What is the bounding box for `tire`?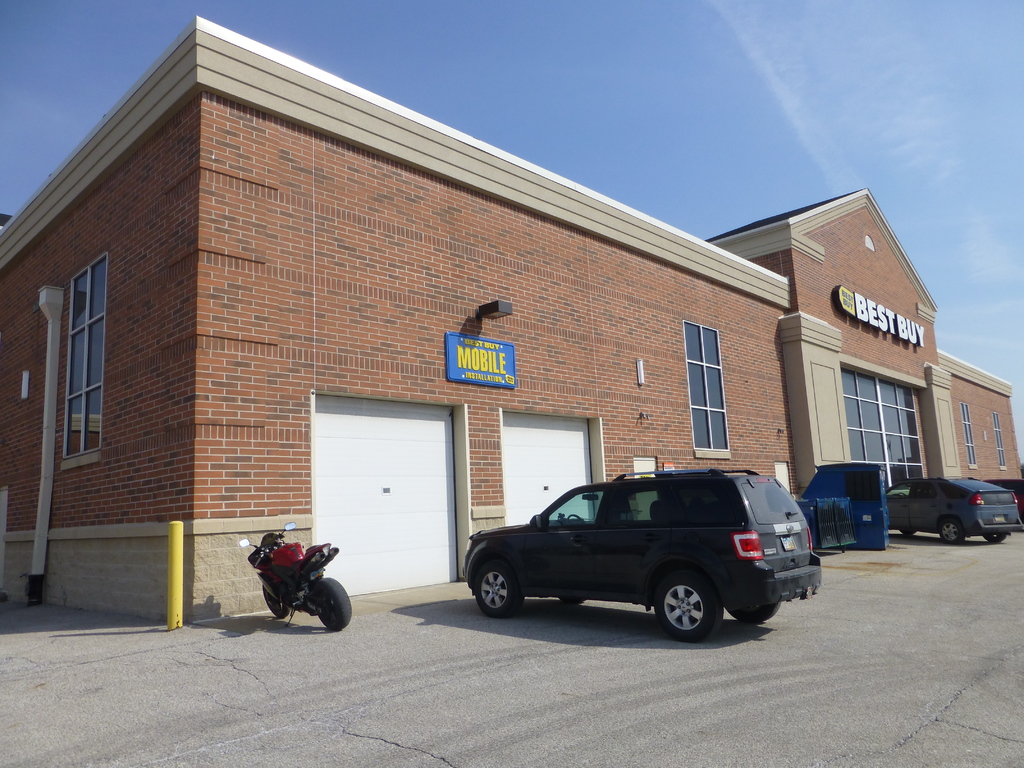
{"left": 655, "top": 566, "right": 729, "bottom": 644}.
